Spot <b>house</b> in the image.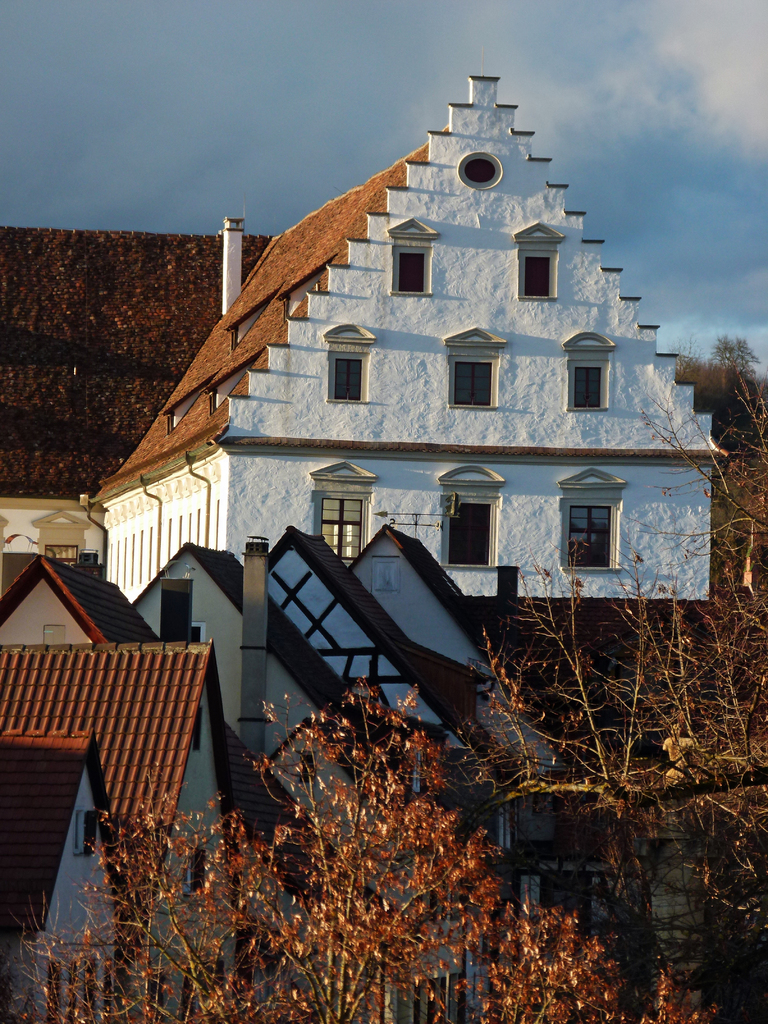
<b>house</b> found at <bbox>0, 638, 253, 1023</bbox>.
